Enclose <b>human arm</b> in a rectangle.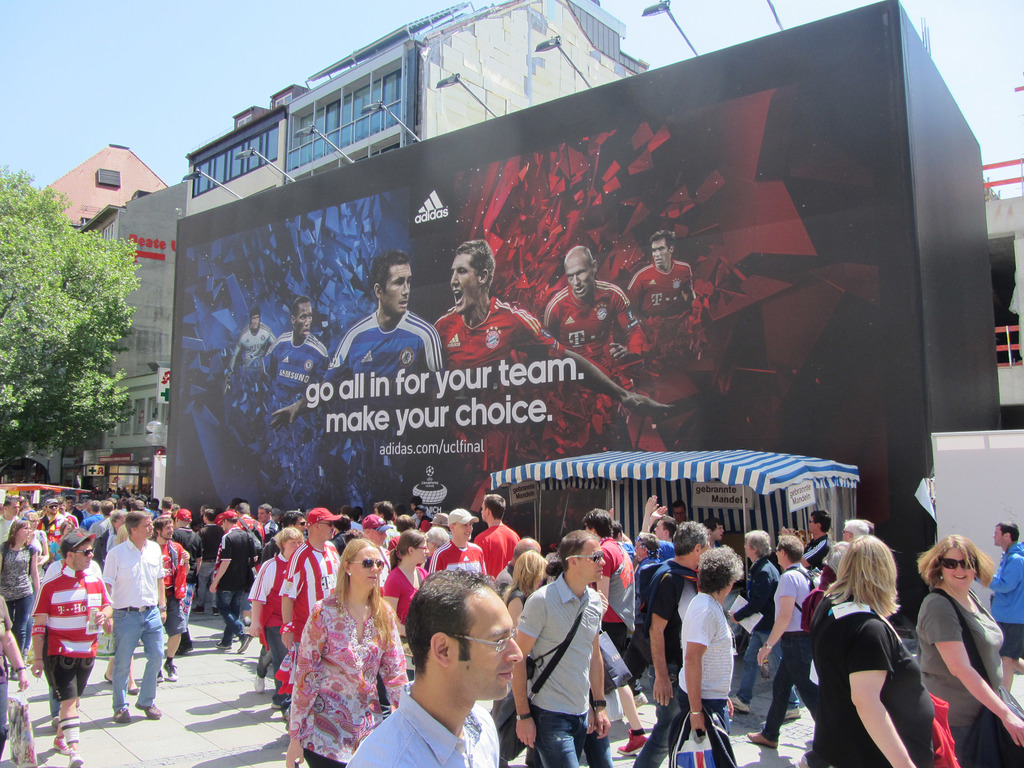
[262, 331, 351, 426].
